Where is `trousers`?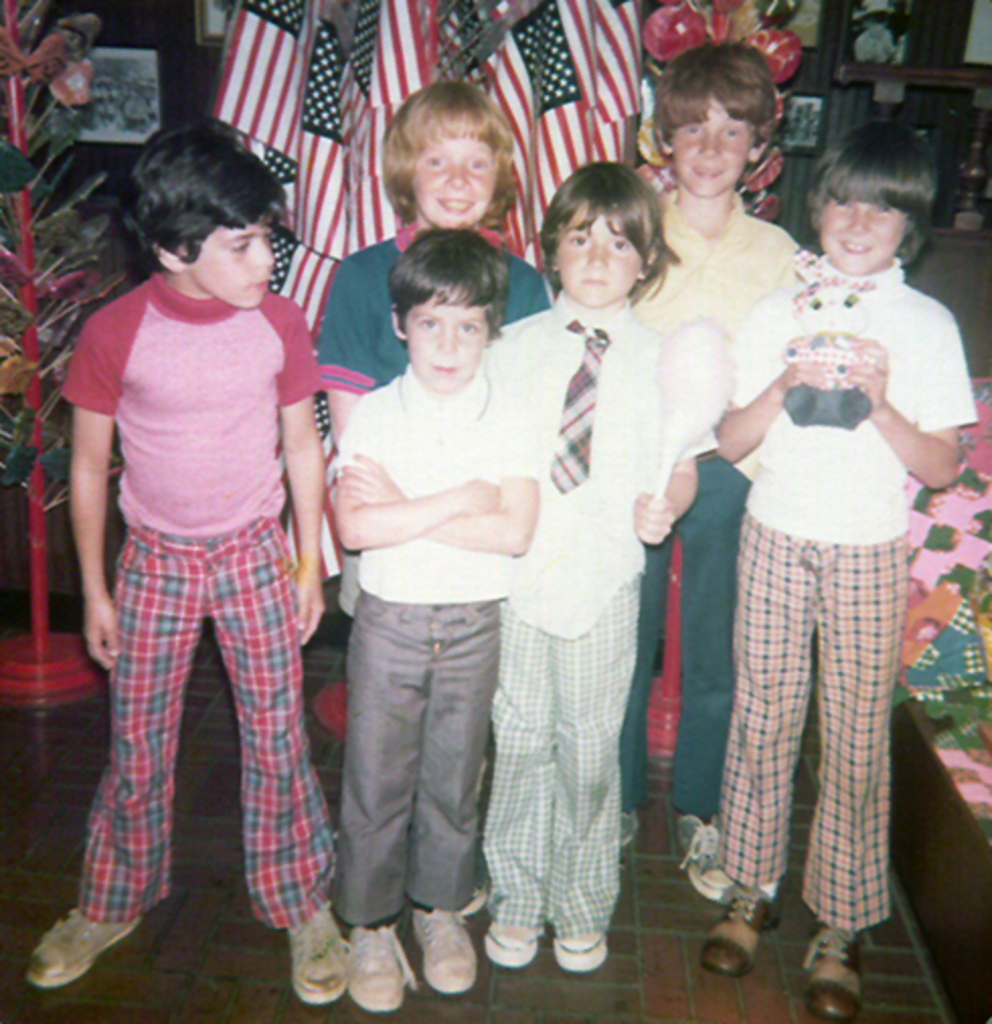
[73,498,308,911].
